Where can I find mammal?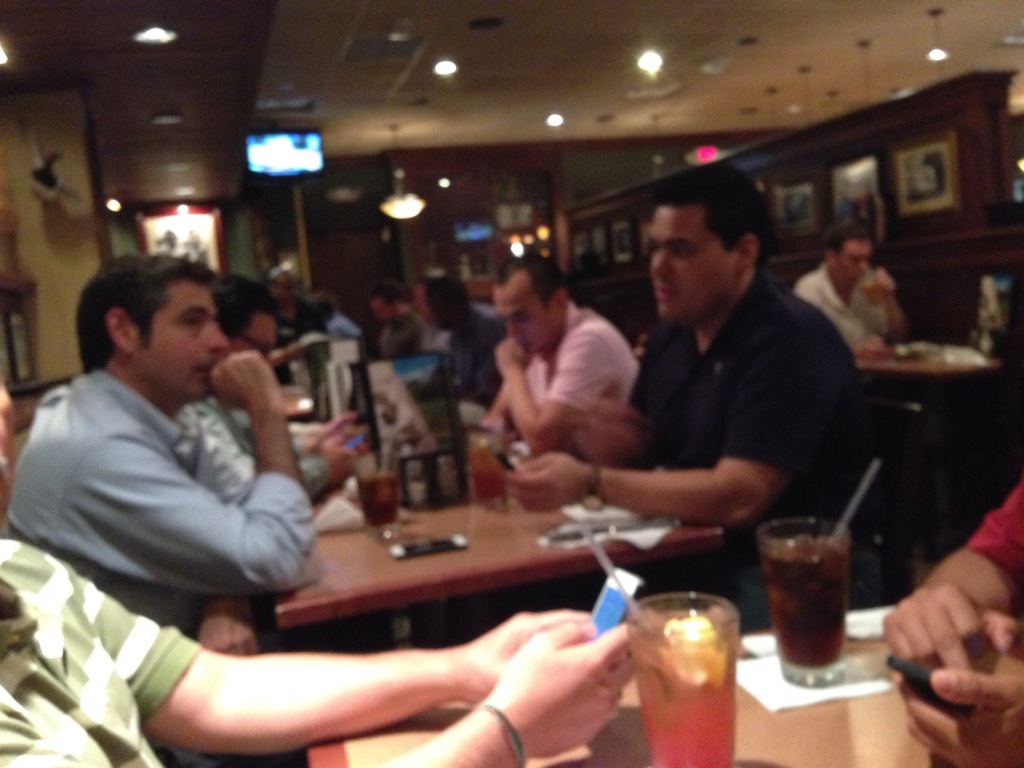
You can find it at <bbox>795, 223, 902, 359</bbox>.
